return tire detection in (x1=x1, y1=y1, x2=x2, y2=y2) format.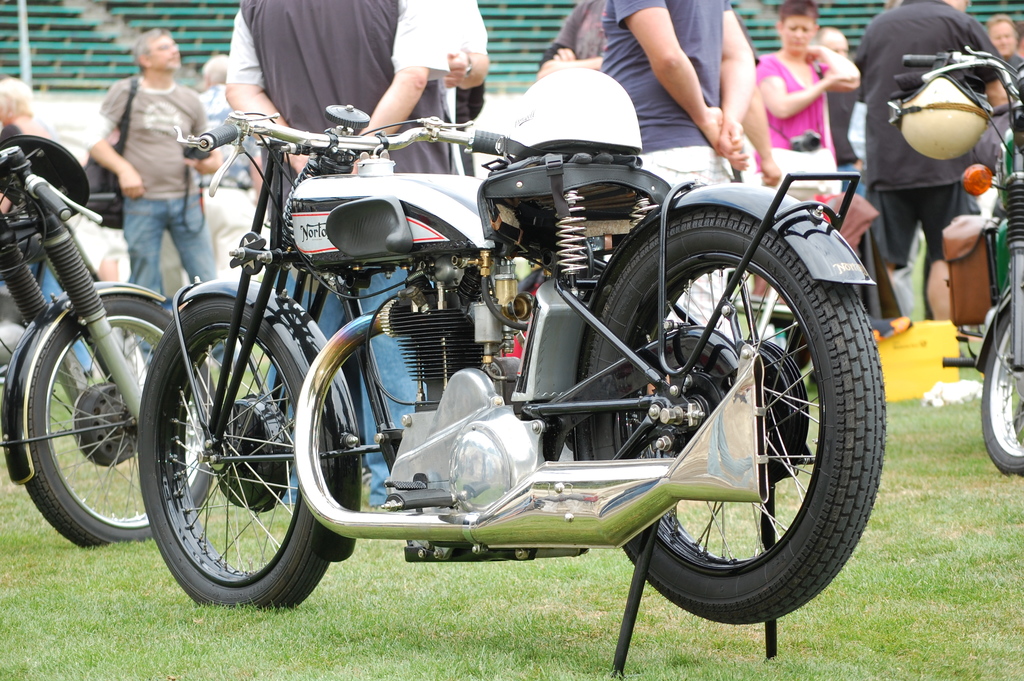
(x1=137, y1=297, x2=336, y2=618).
